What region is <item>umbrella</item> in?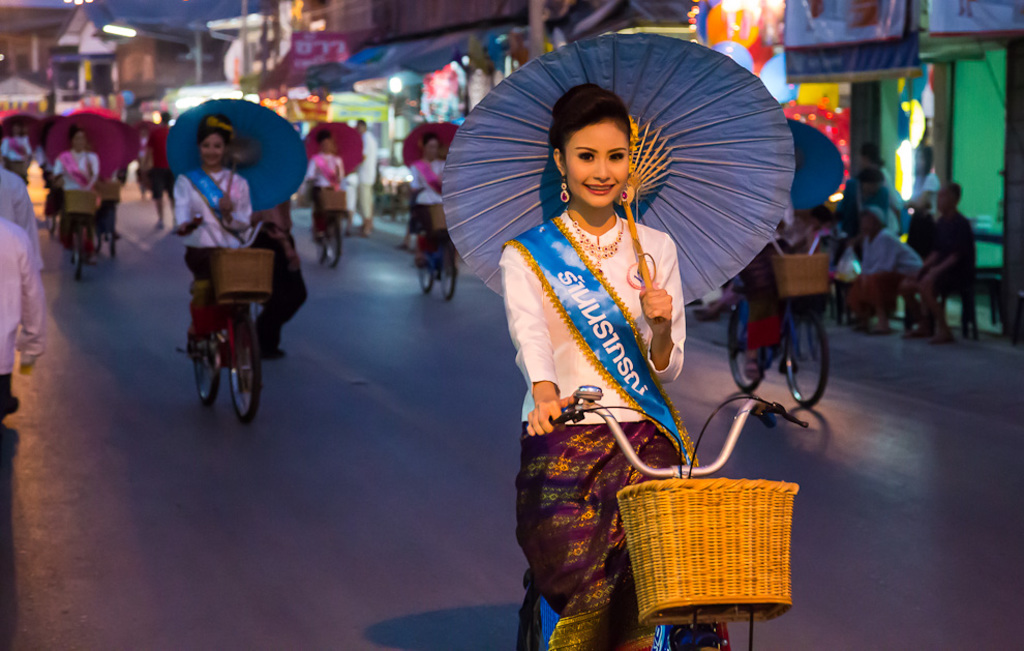
<region>301, 122, 366, 173</region>.
